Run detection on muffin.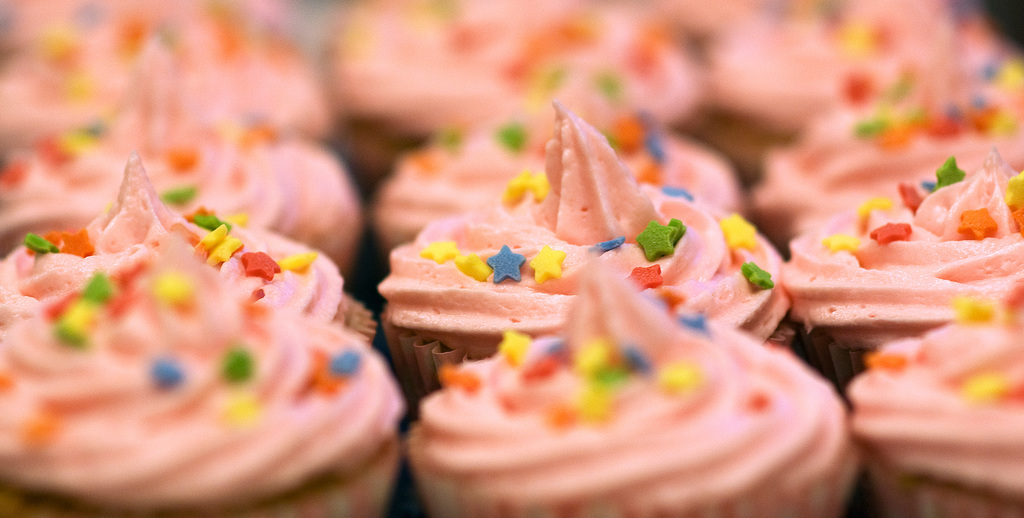
Result: rect(372, 101, 796, 405).
